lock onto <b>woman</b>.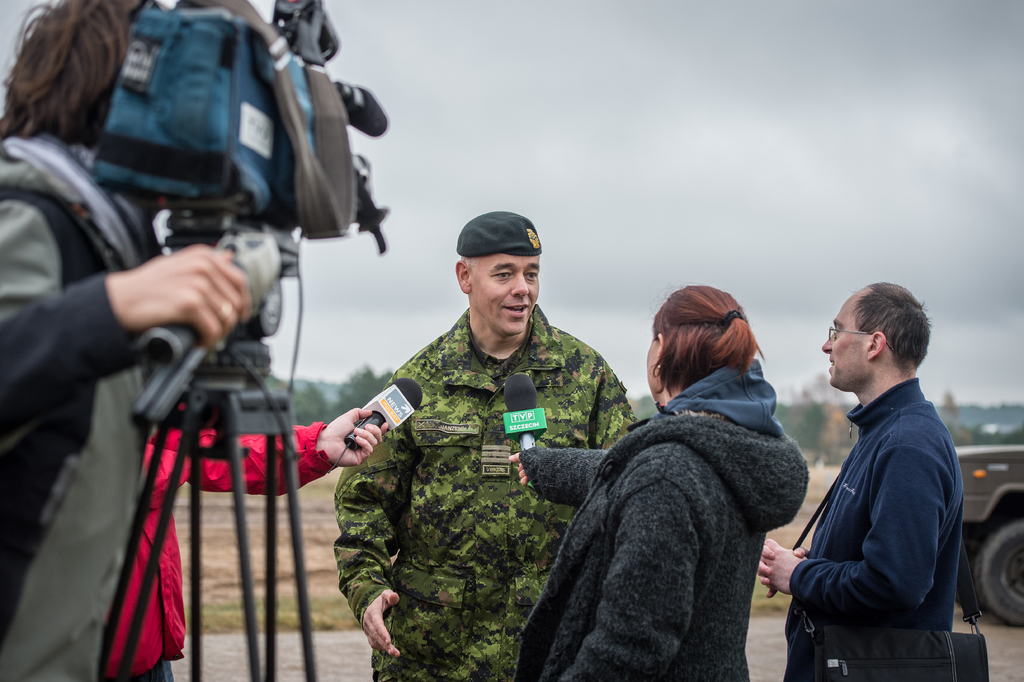
Locked: rect(547, 272, 806, 681).
